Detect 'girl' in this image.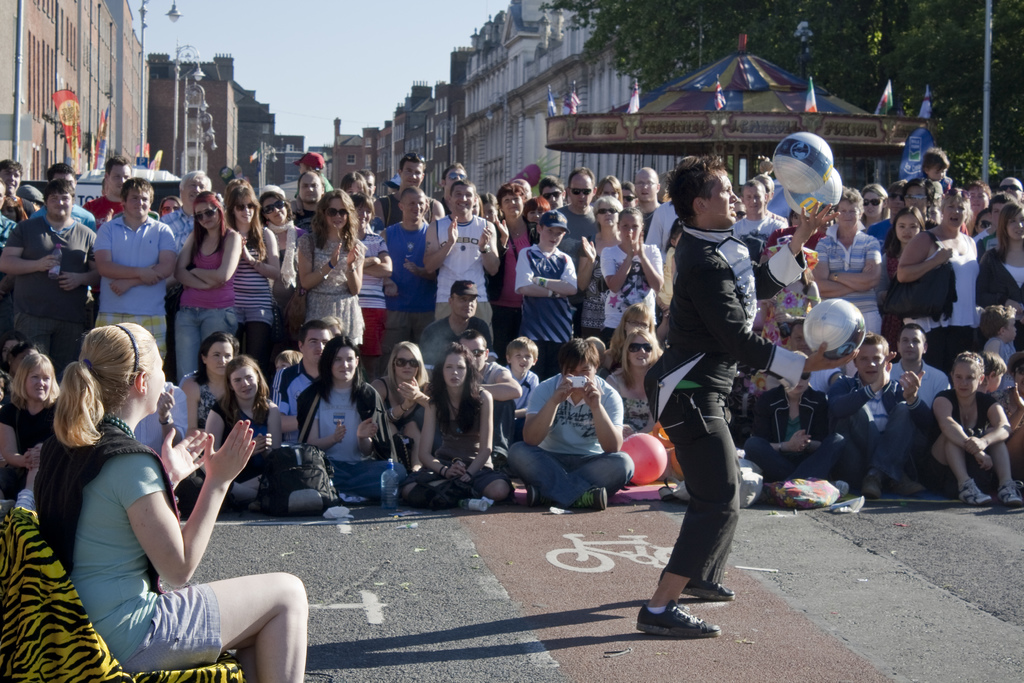
Detection: <bbox>296, 334, 405, 506</bbox>.
